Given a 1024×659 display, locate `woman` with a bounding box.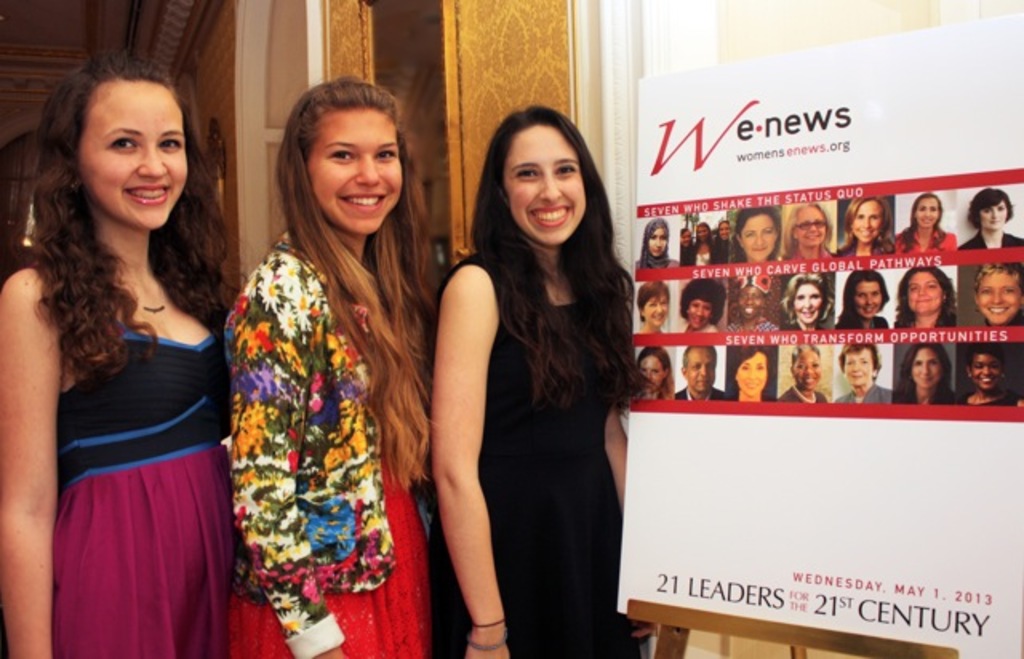
Located: (x1=694, y1=224, x2=717, y2=262).
